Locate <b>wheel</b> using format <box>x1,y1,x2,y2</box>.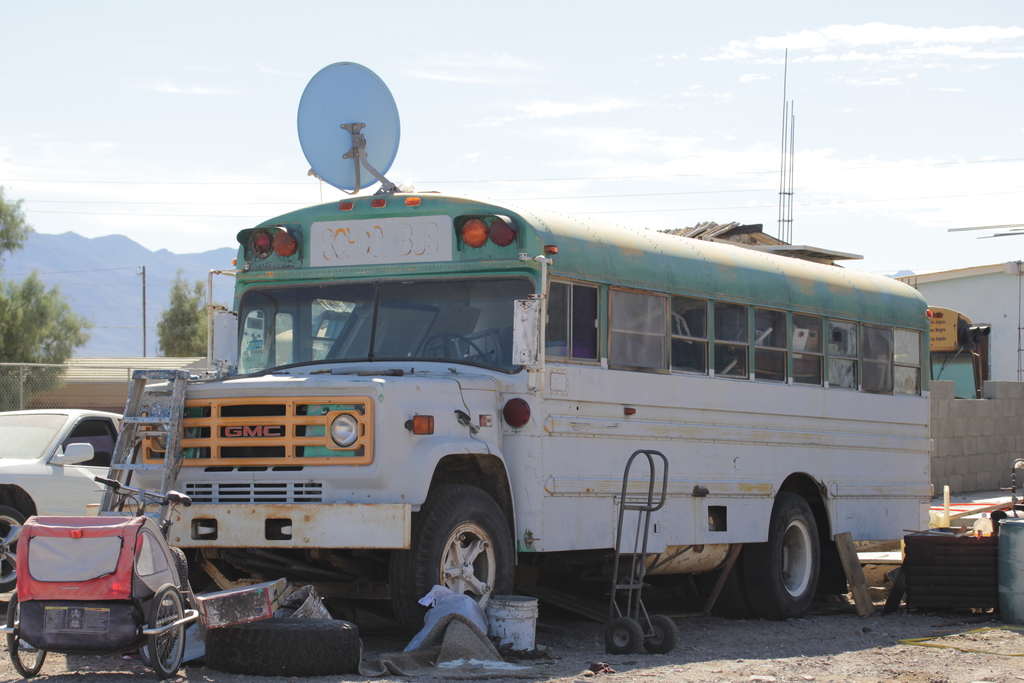
<box>427,506,506,621</box>.
